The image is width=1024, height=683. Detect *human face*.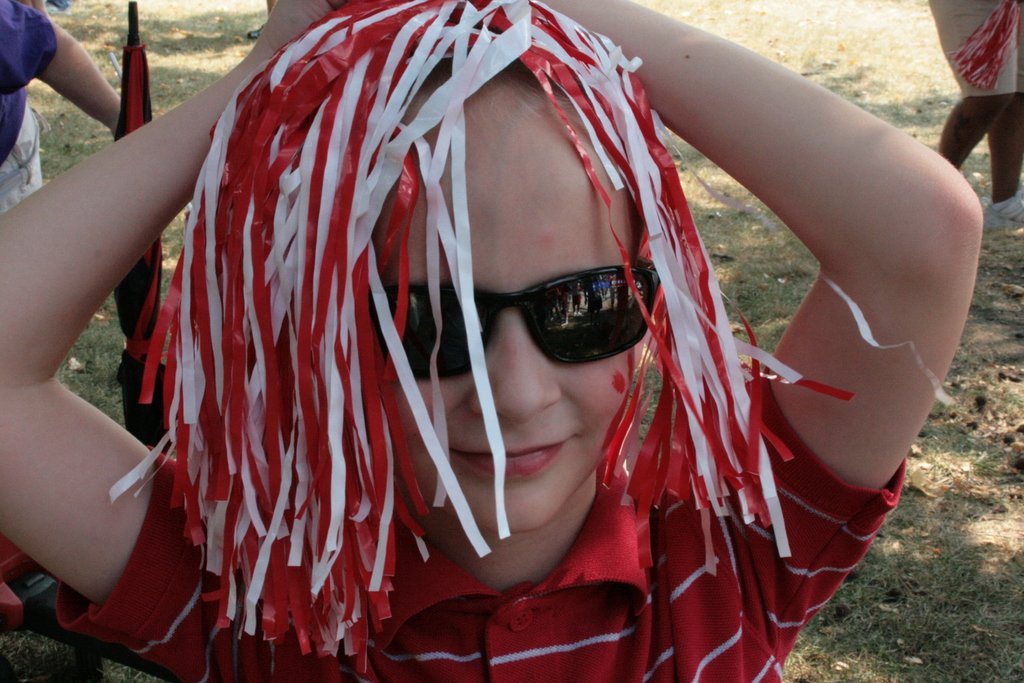
Detection: bbox=[357, 84, 641, 539].
